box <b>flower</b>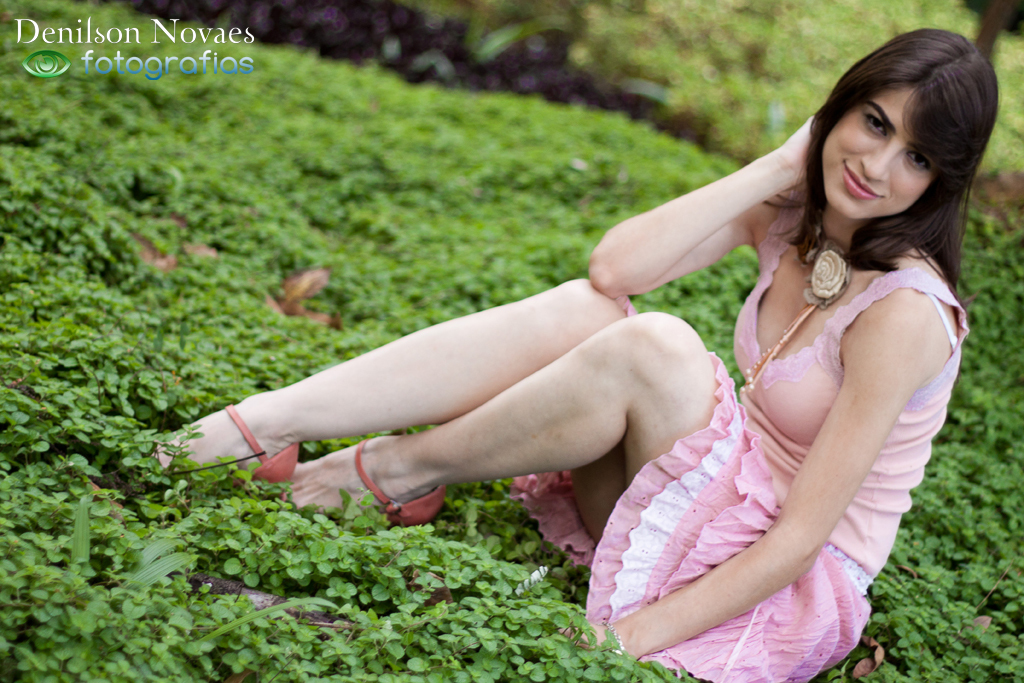
<box>809,248,850,298</box>
